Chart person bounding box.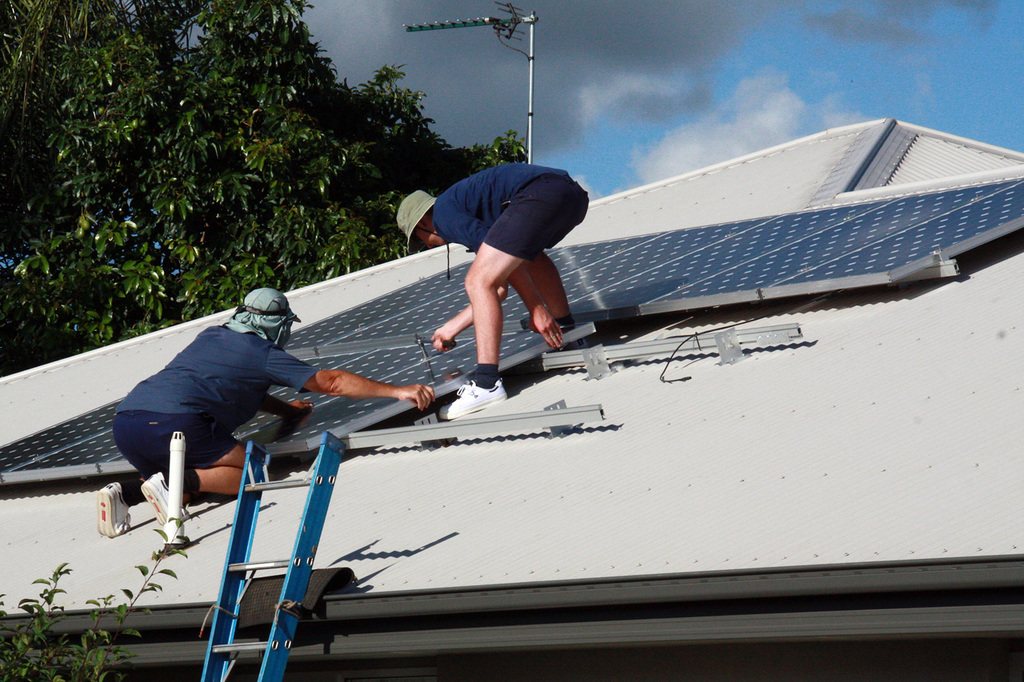
Charted: [94, 289, 436, 537].
